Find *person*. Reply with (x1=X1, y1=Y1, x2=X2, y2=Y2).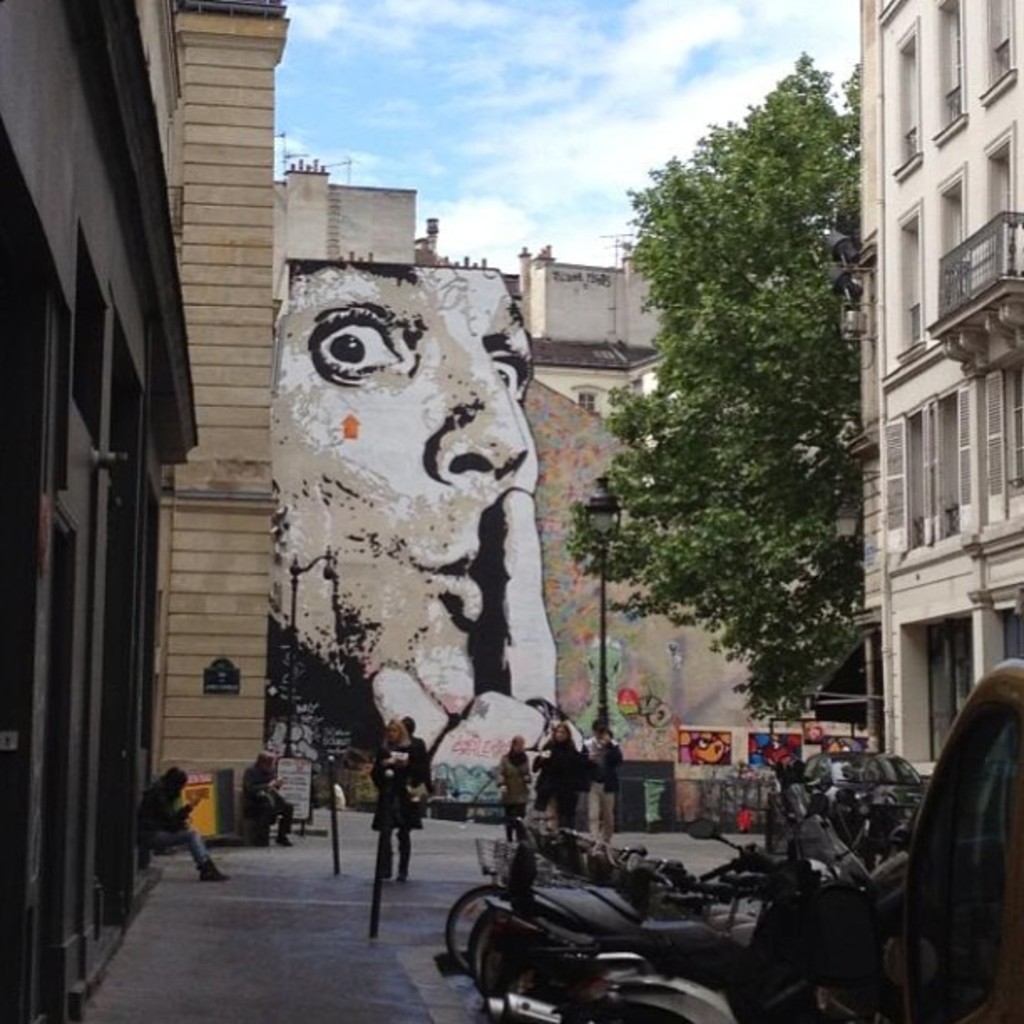
(x1=584, y1=716, x2=624, y2=842).
